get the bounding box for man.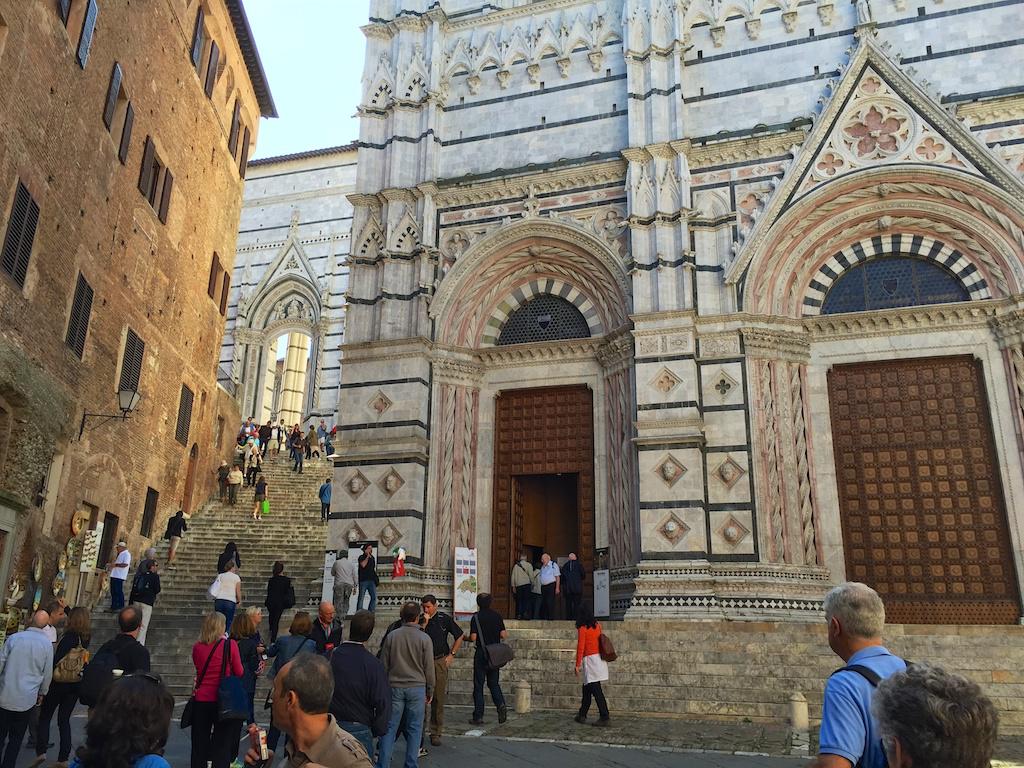
[left=510, top=555, right=534, bottom=620].
